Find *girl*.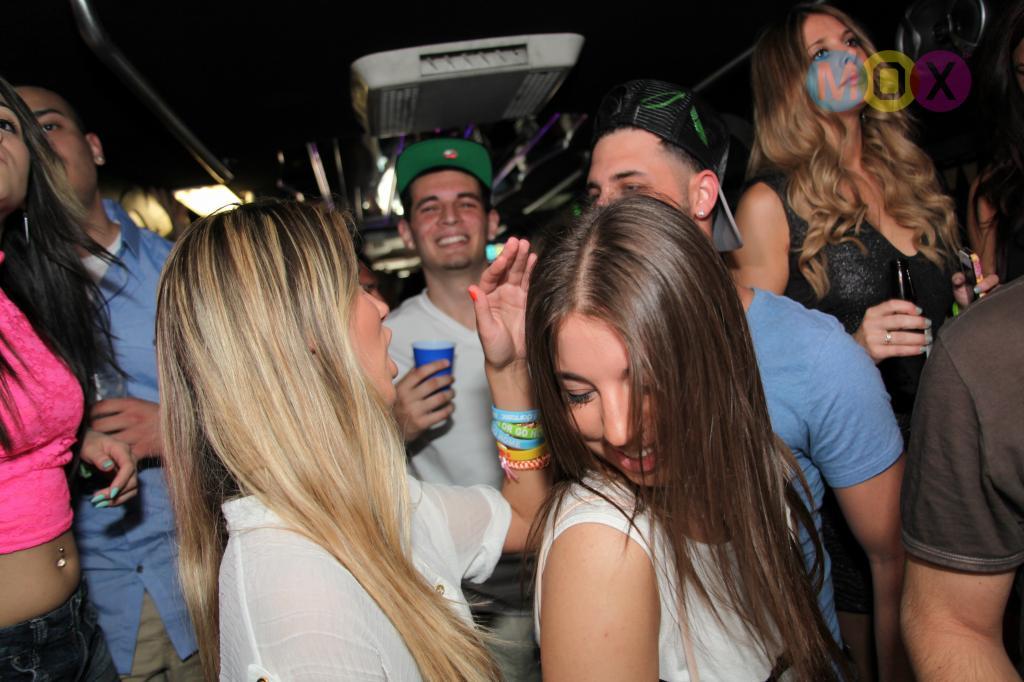
(left=1, top=77, right=135, bottom=681).
